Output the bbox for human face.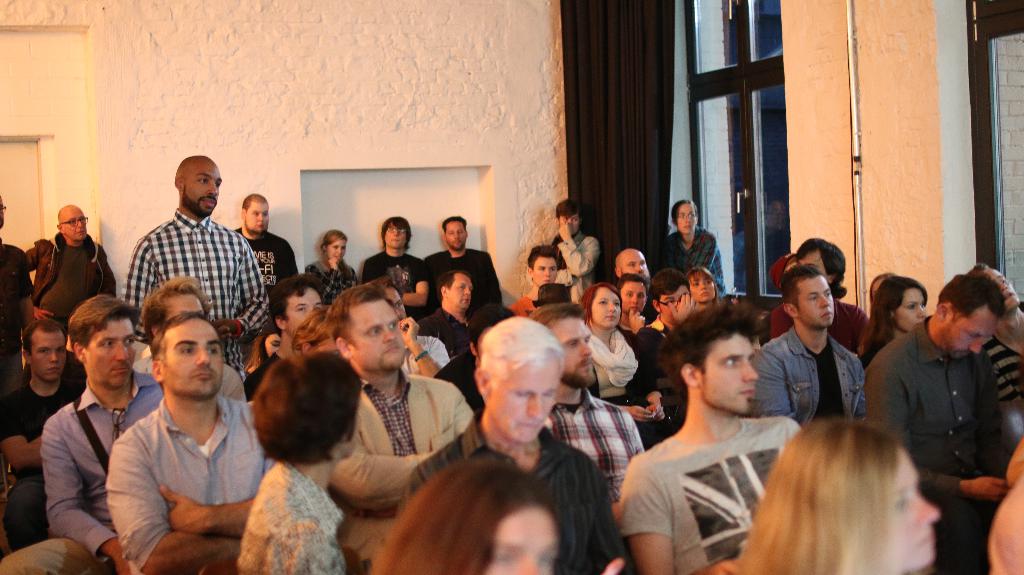
(x1=84, y1=323, x2=136, y2=397).
